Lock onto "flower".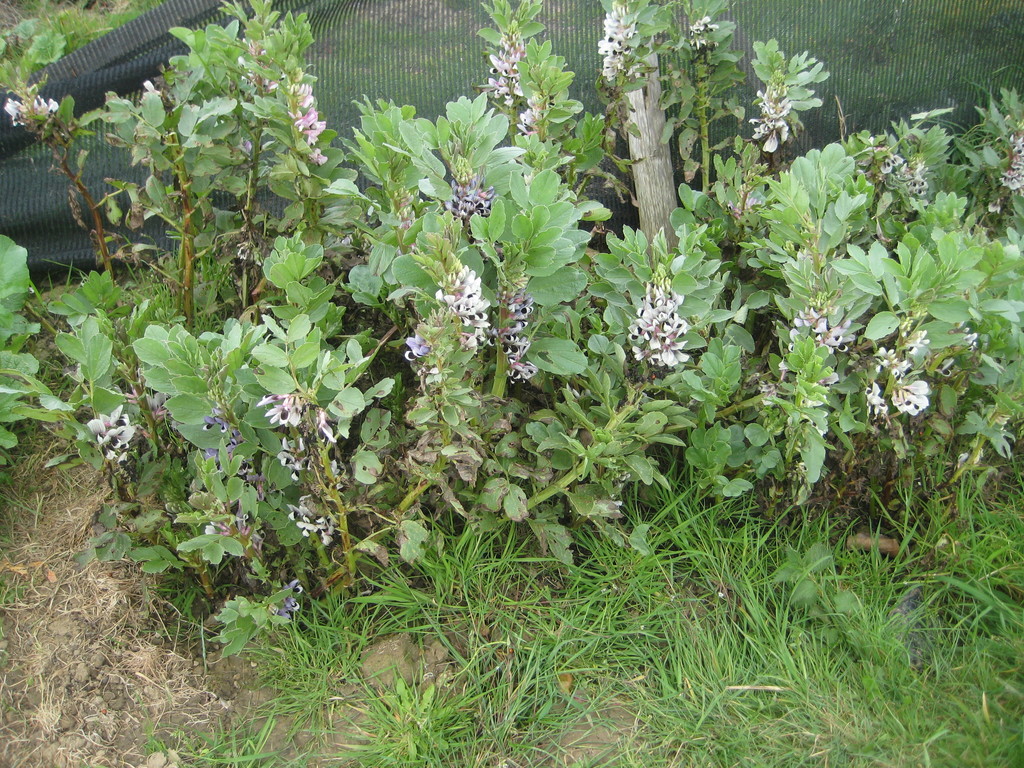
Locked: [left=776, top=301, right=840, bottom=415].
